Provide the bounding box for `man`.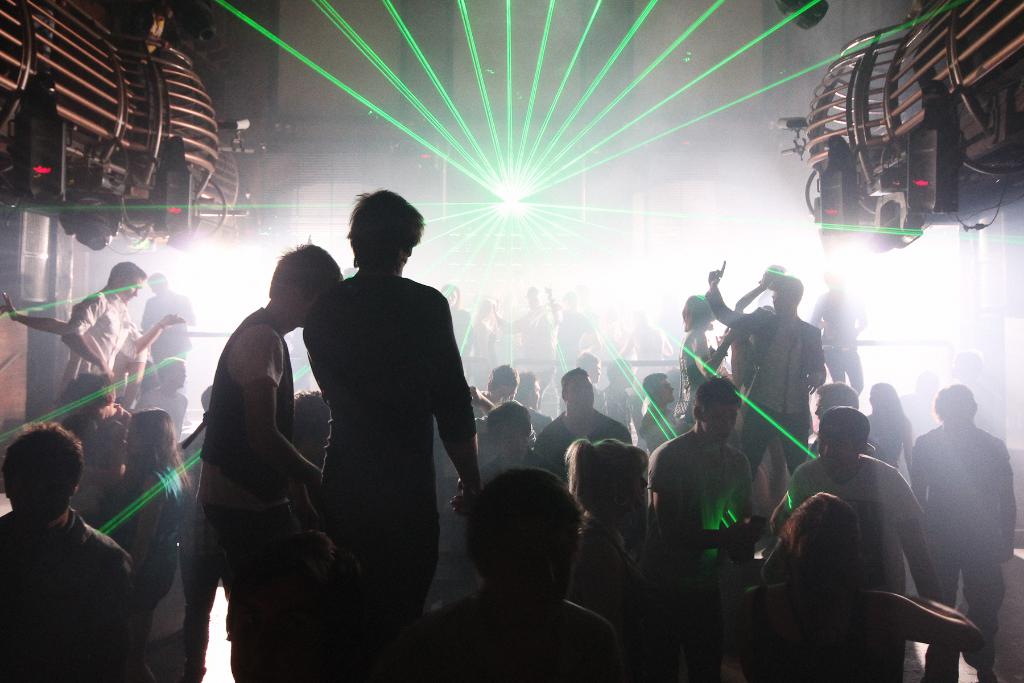
bbox(479, 400, 548, 484).
